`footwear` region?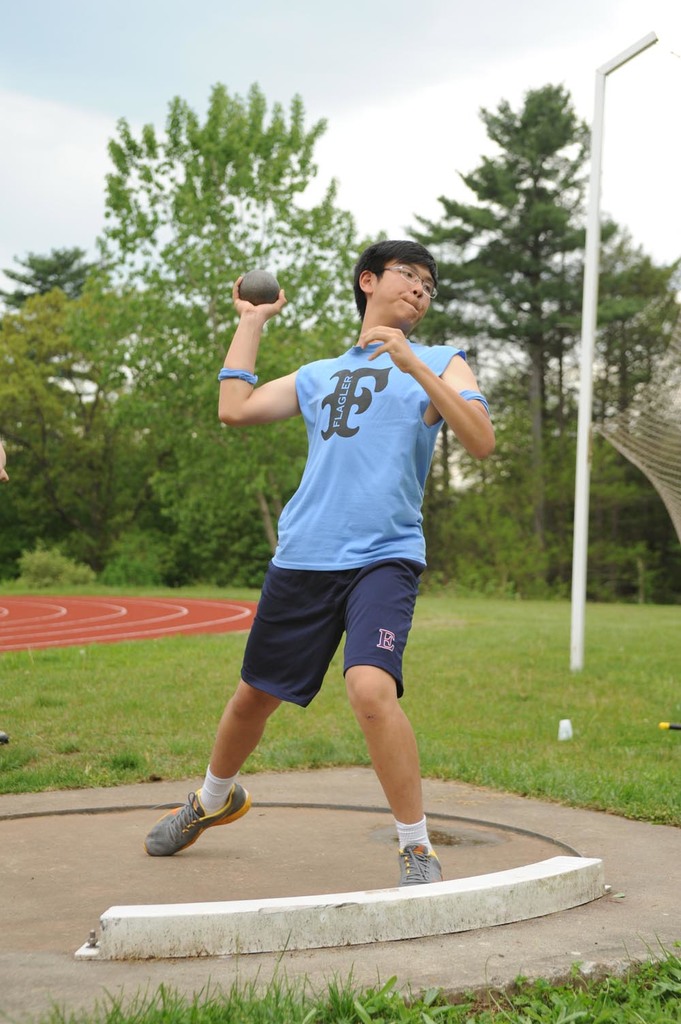
locate(396, 845, 445, 890)
